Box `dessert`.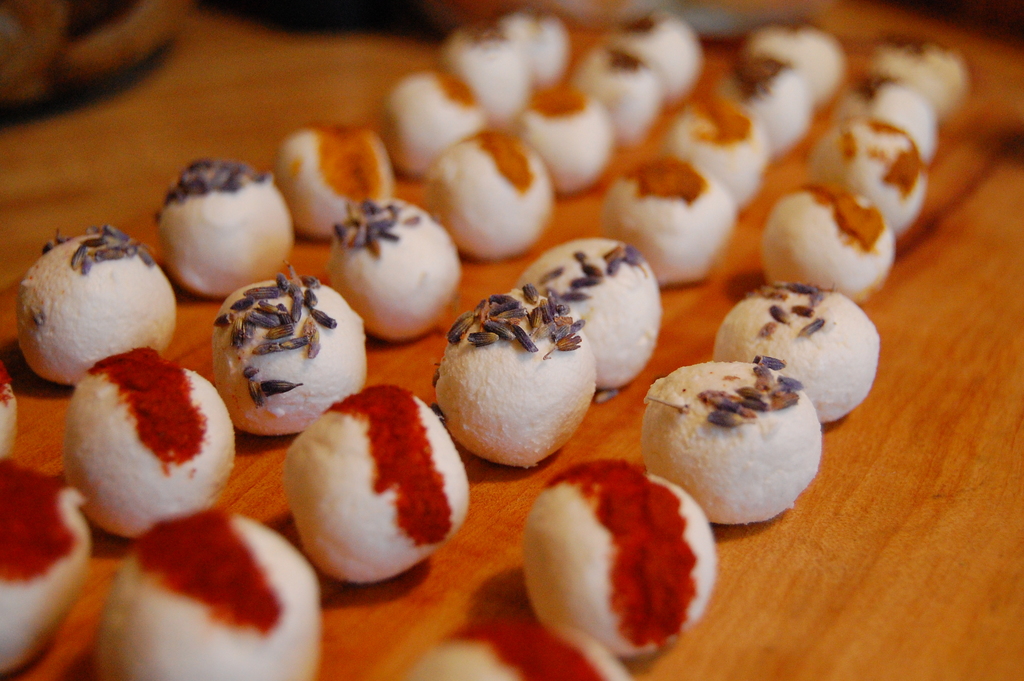
Rect(515, 90, 633, 196).
